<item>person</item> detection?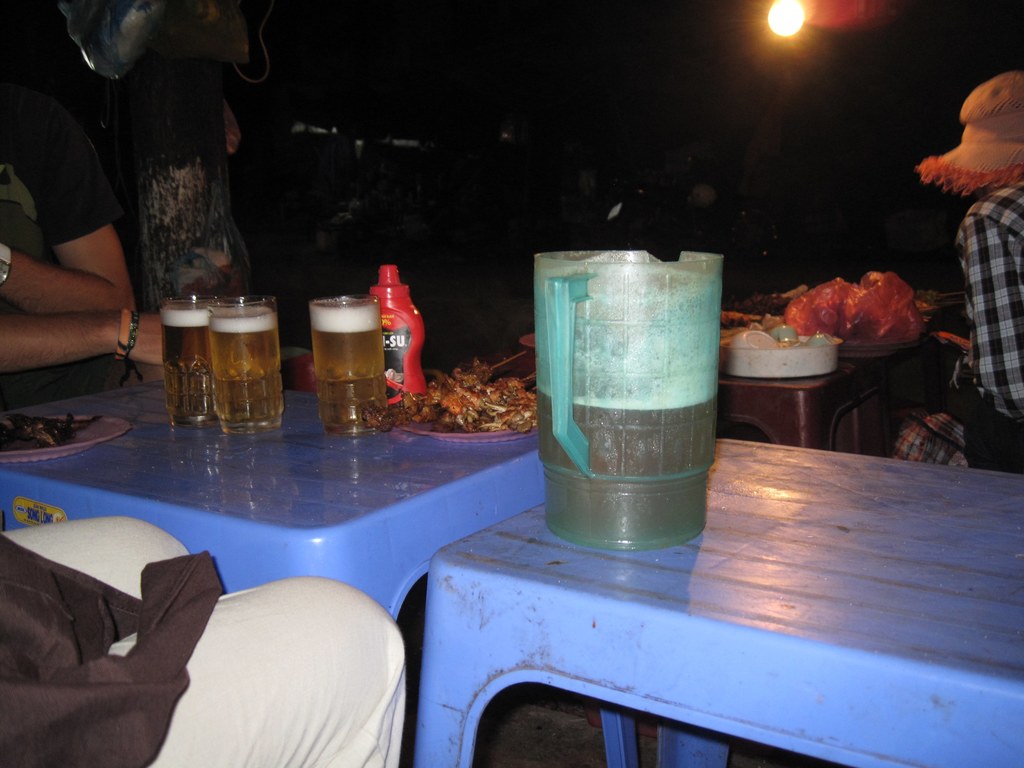
crop(0, 77, 138, 306)
